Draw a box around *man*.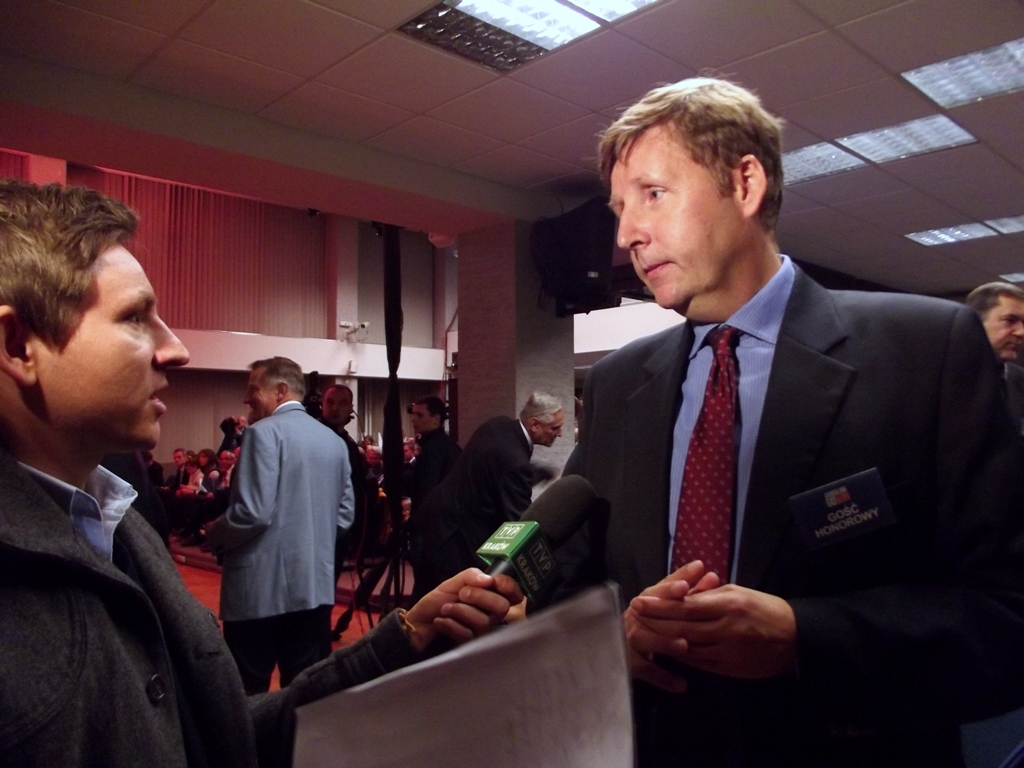
box(967, 282, 1023, 362).
